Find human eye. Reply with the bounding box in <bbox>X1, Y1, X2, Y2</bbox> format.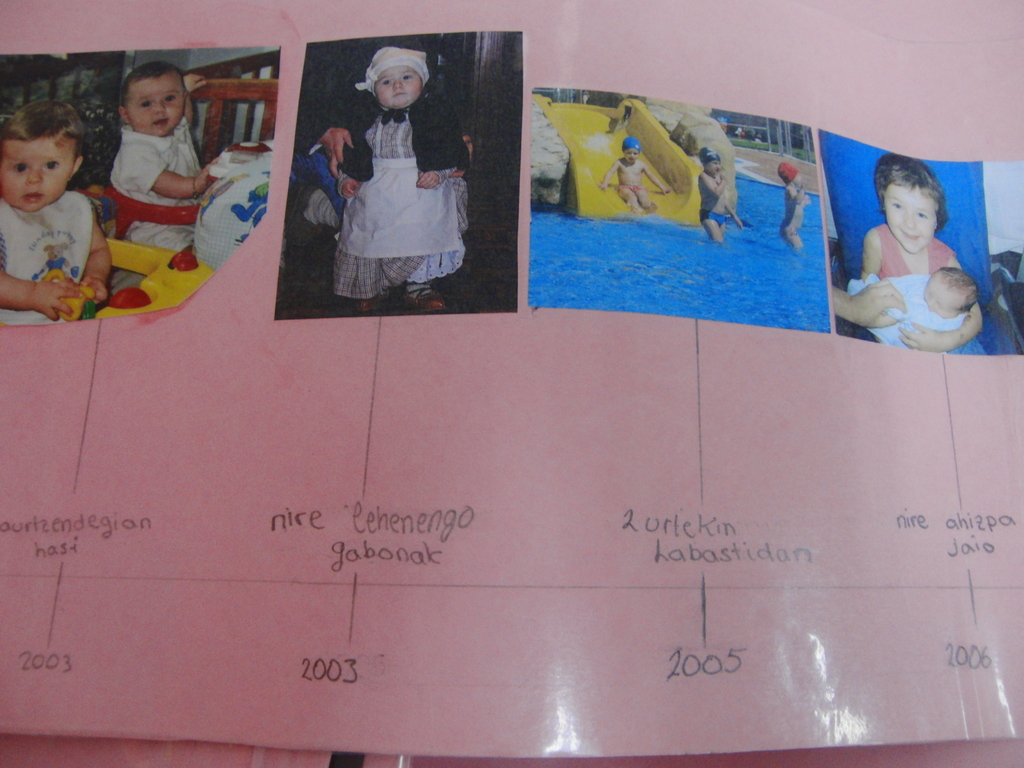
<bbox>8, 160, 28, 177</bbox>.
